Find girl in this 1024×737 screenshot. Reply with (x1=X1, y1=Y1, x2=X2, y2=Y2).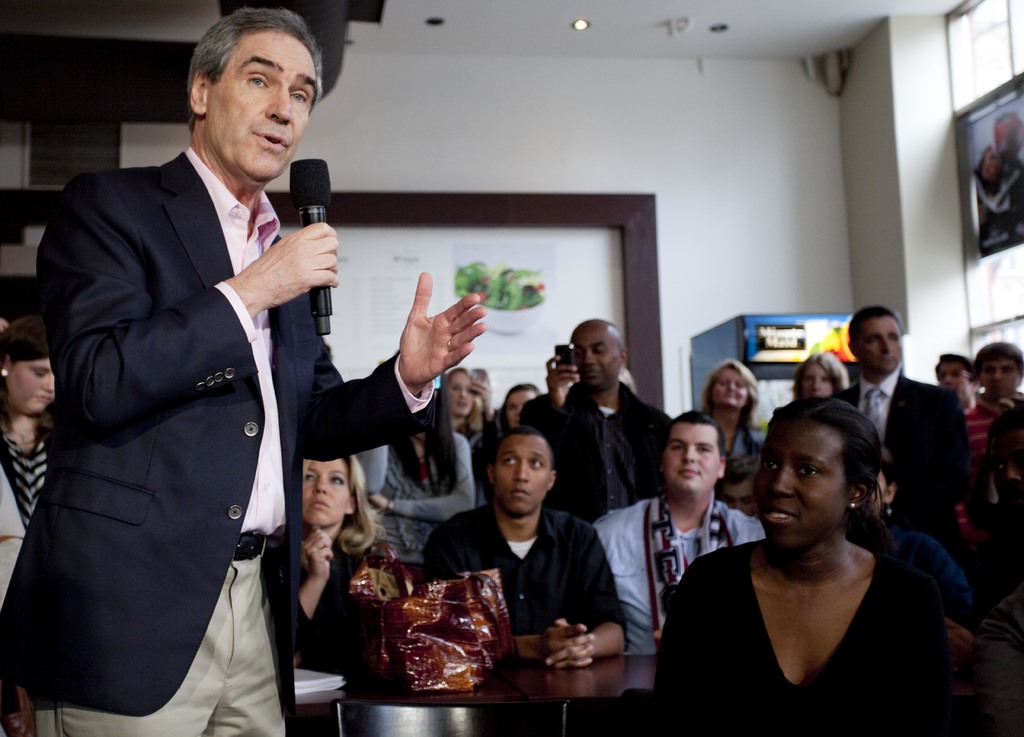
(x1=504, y1=384, x2=539, y2=431).
